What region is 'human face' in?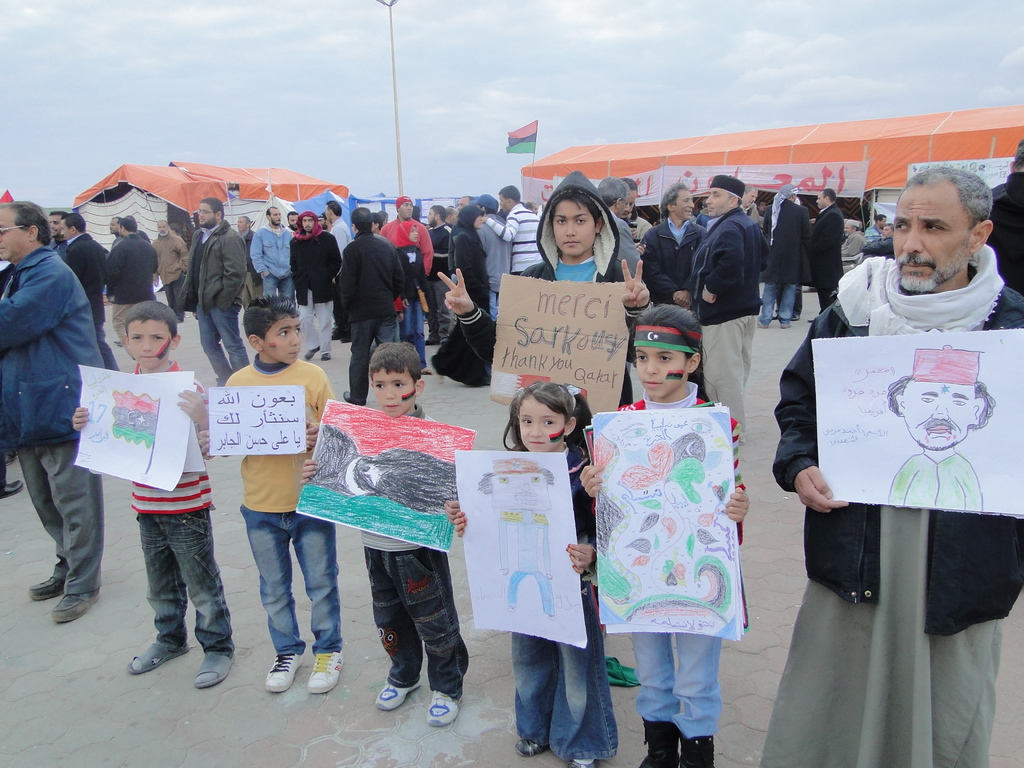
Rect(264, 319, 301, 363).
